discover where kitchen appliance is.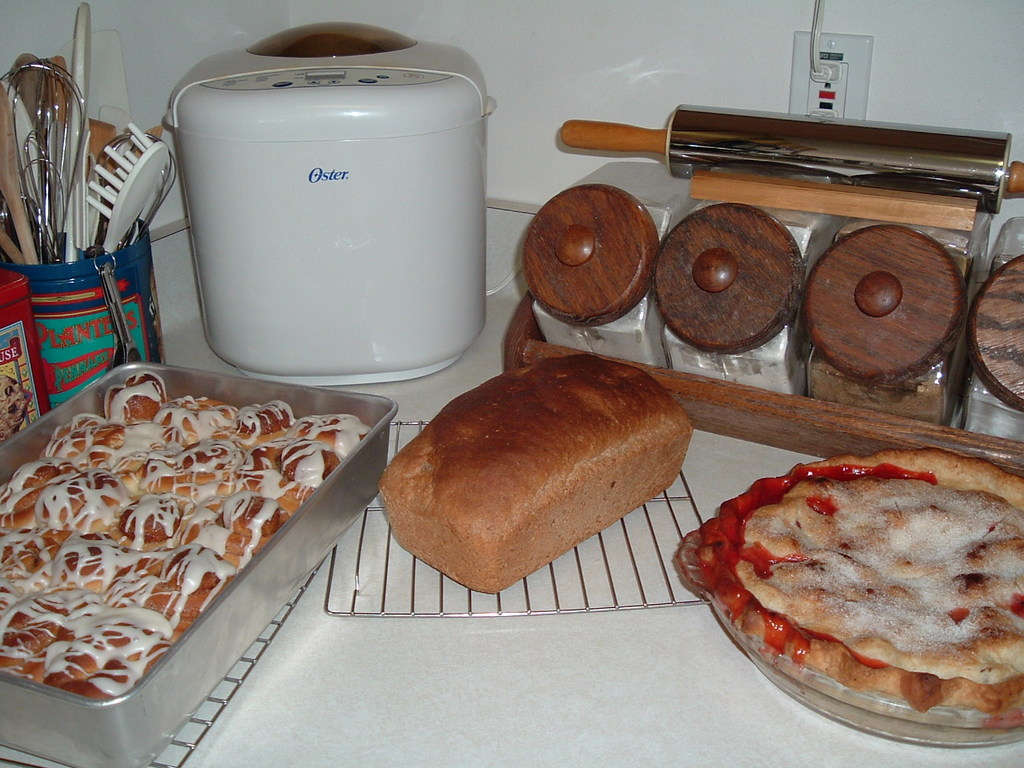
Discovered at crop(79, 122, 171, 258).
